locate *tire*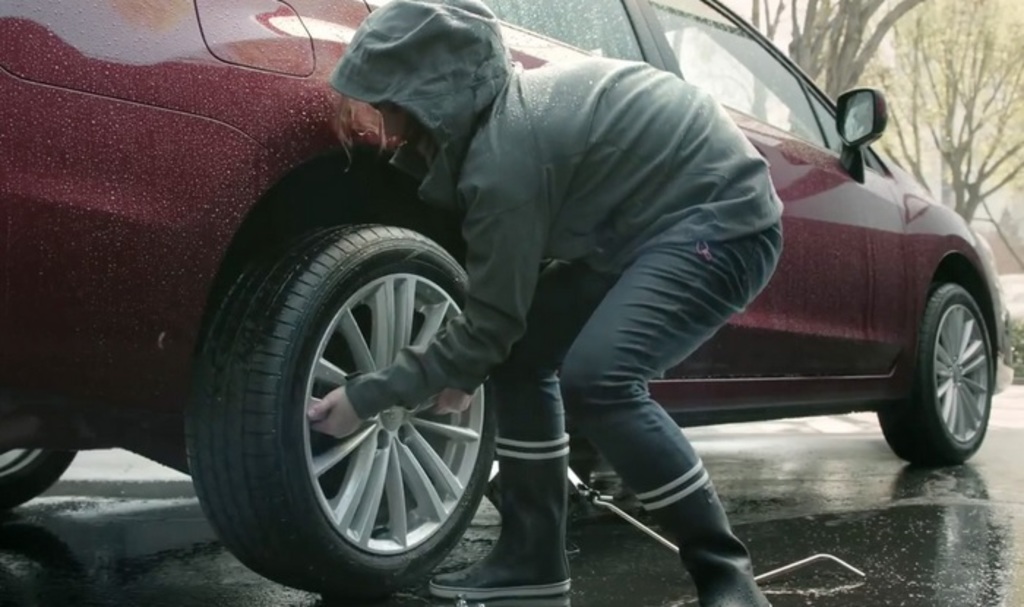
bbox=[0, 437, 86, 519]
